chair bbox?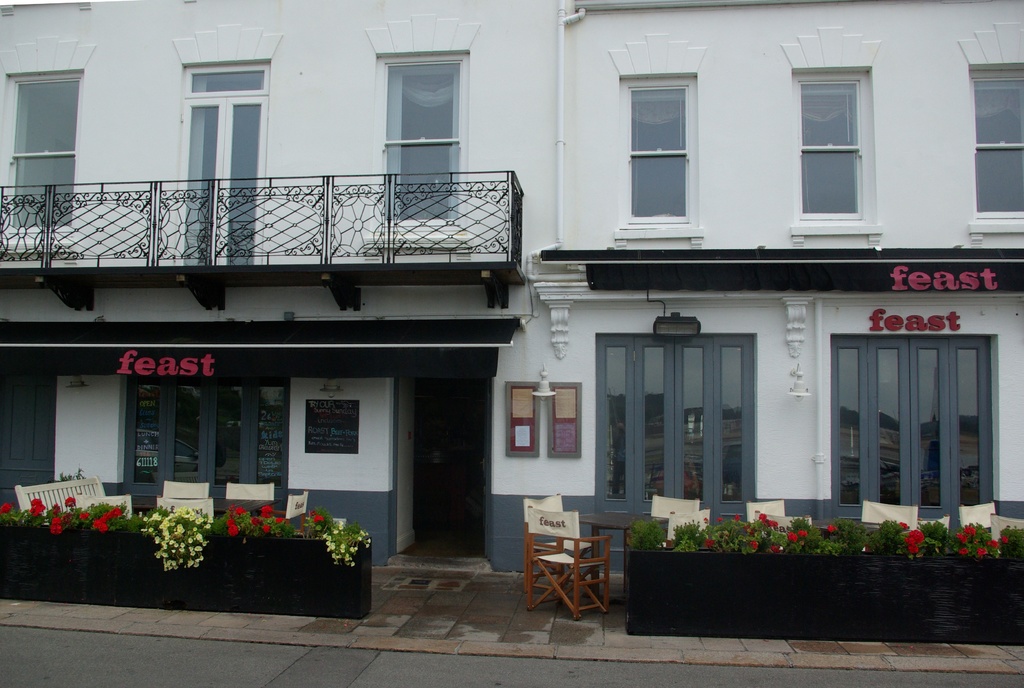
l=223, t=479, r=278, b=504
